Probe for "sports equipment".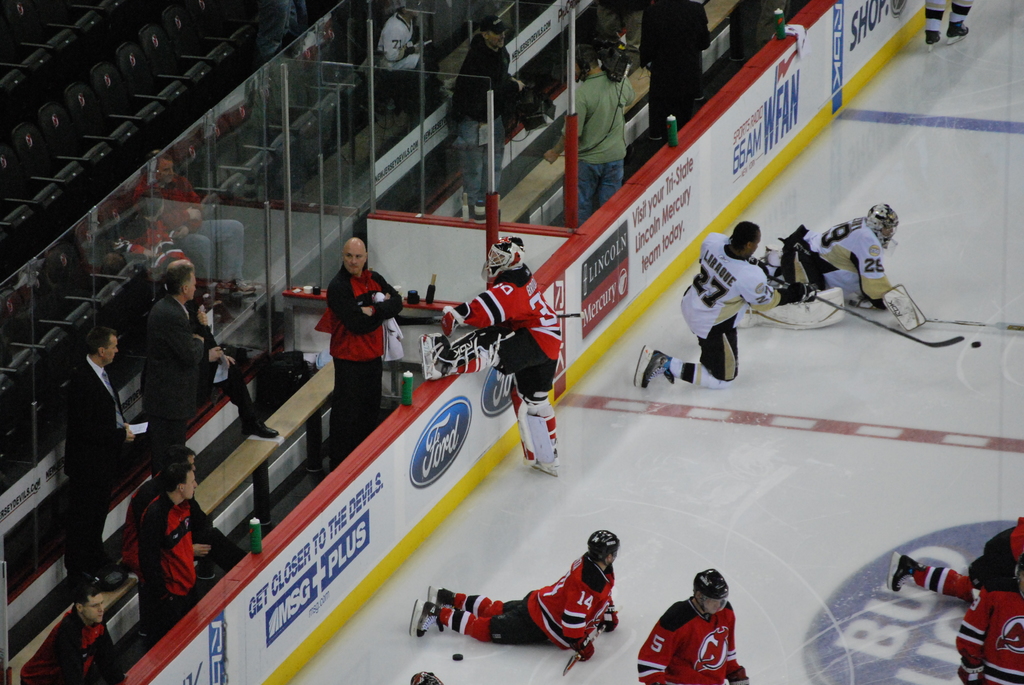
Probe result: <box>408,599,438,645</box>.
